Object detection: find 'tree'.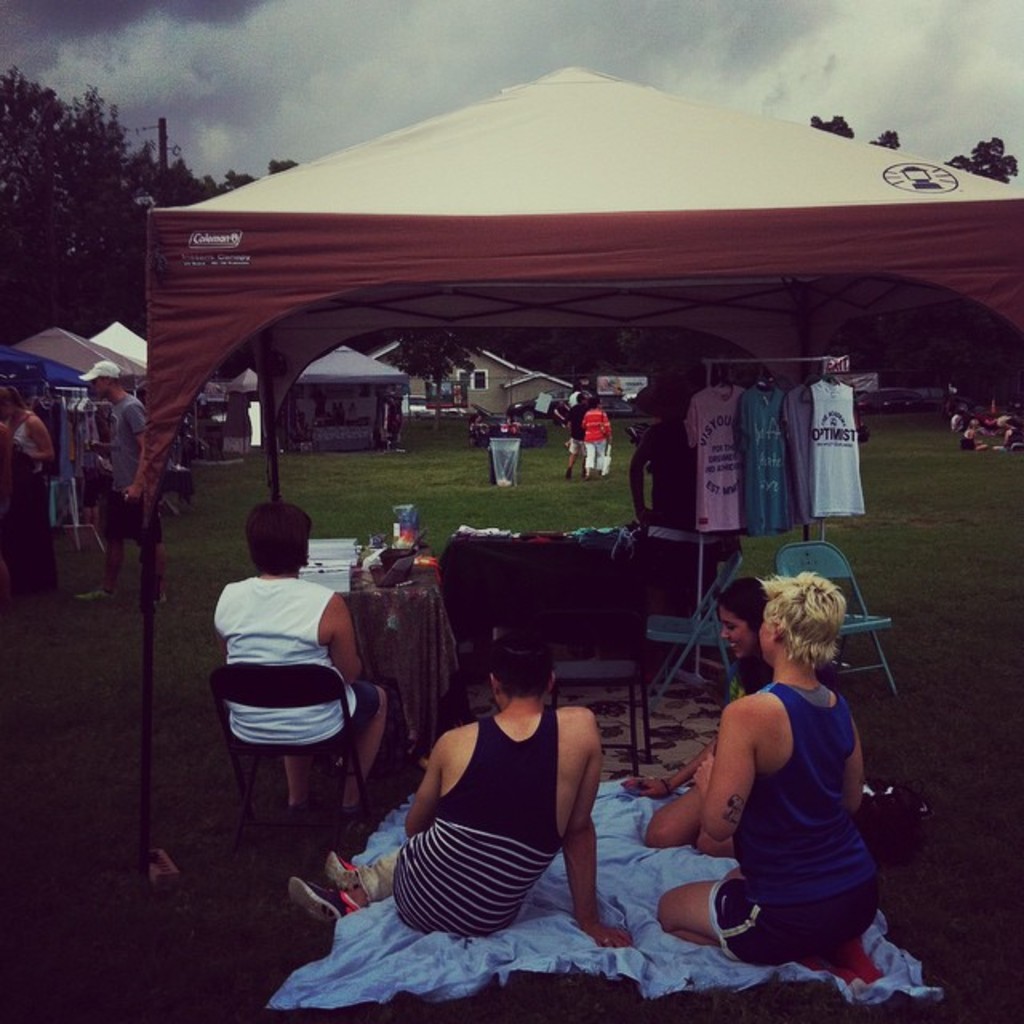
region(942, 133, 1022, 186).
